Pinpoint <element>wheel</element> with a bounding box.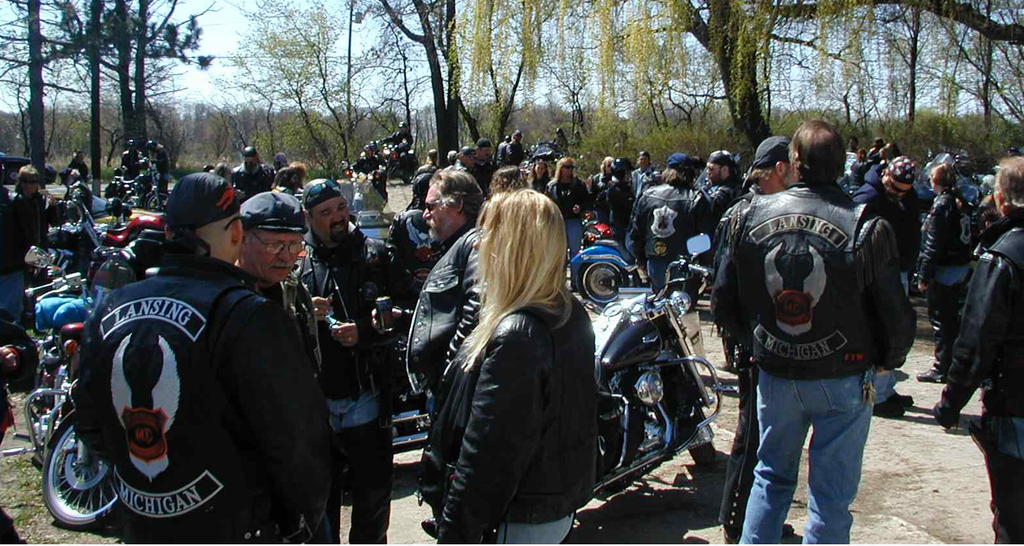
detection(667, 379, 716, 463).
